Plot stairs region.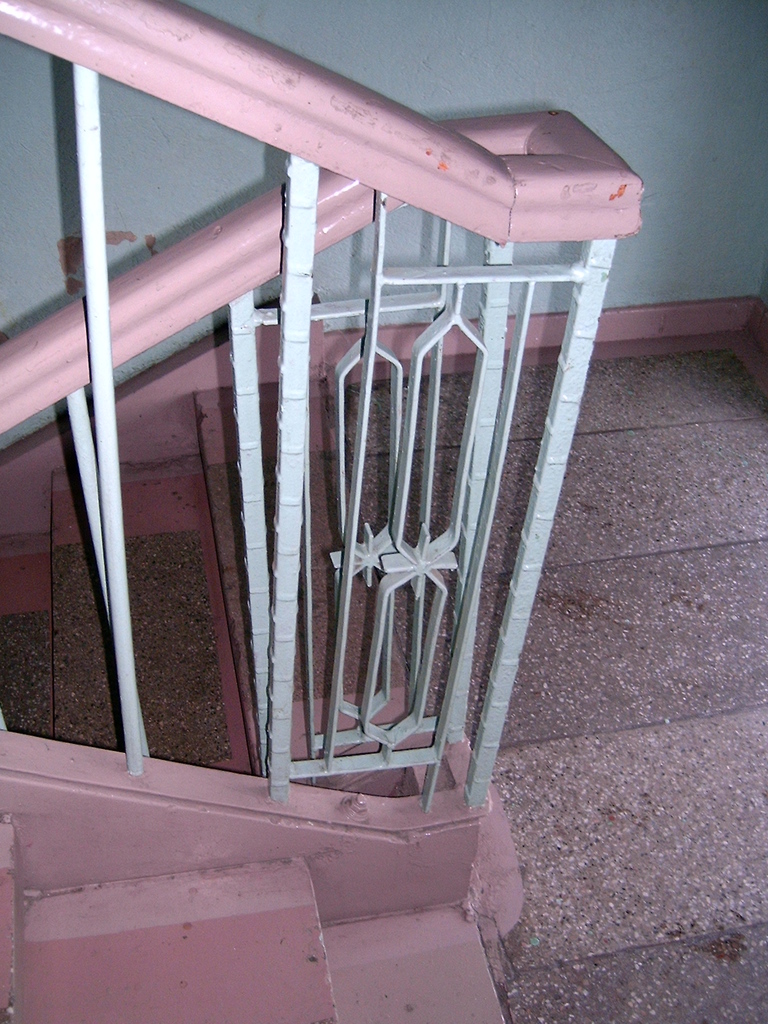
Plotted at 0:374:502:1023.
